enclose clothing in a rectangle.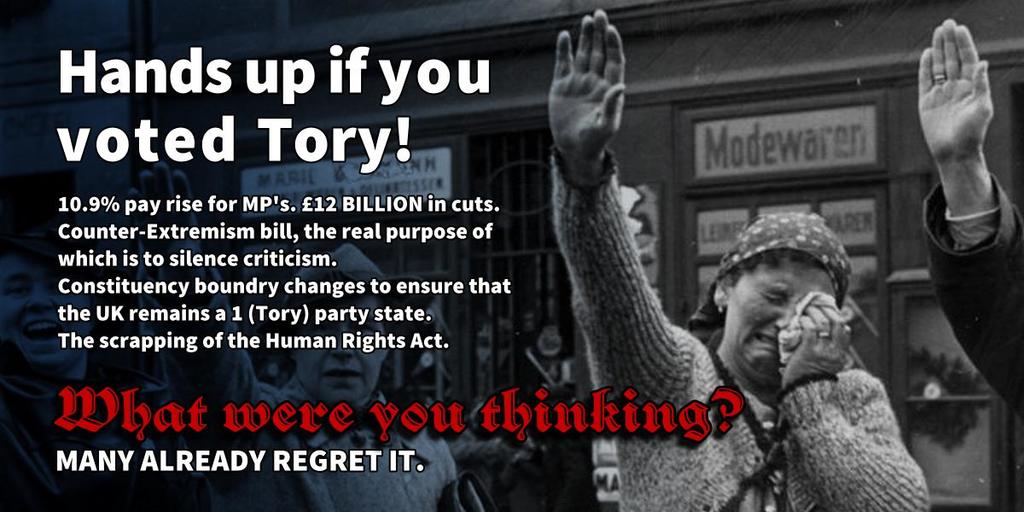
<region>182, 276, 474, 511</region>.
